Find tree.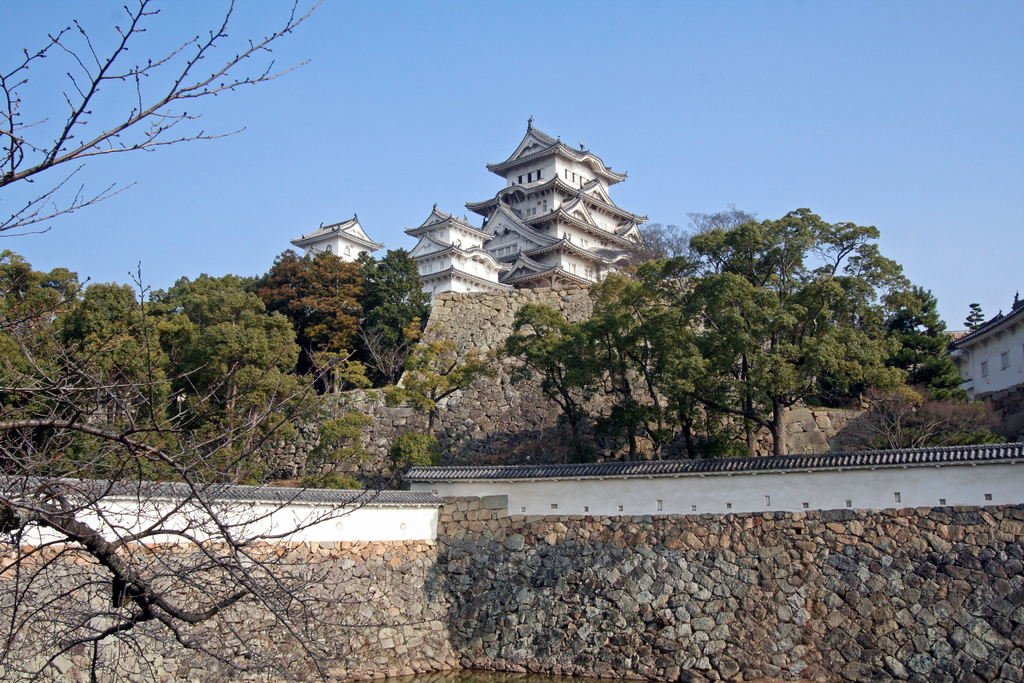
rect(880, 286, 969, 406).
